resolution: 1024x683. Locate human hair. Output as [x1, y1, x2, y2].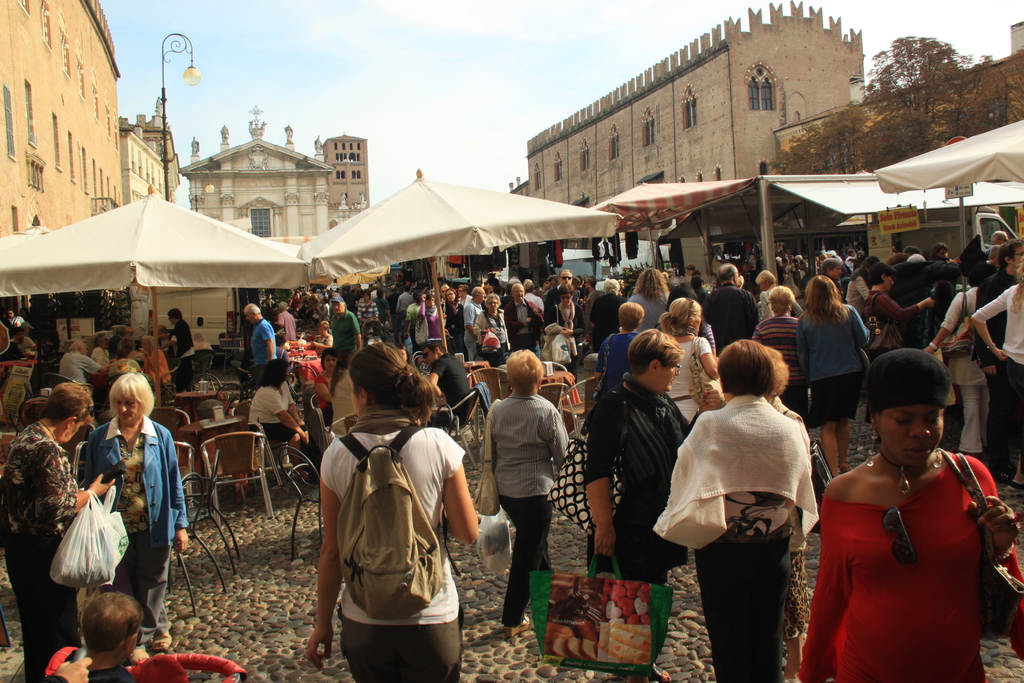
[319, 347, 335, 370].
